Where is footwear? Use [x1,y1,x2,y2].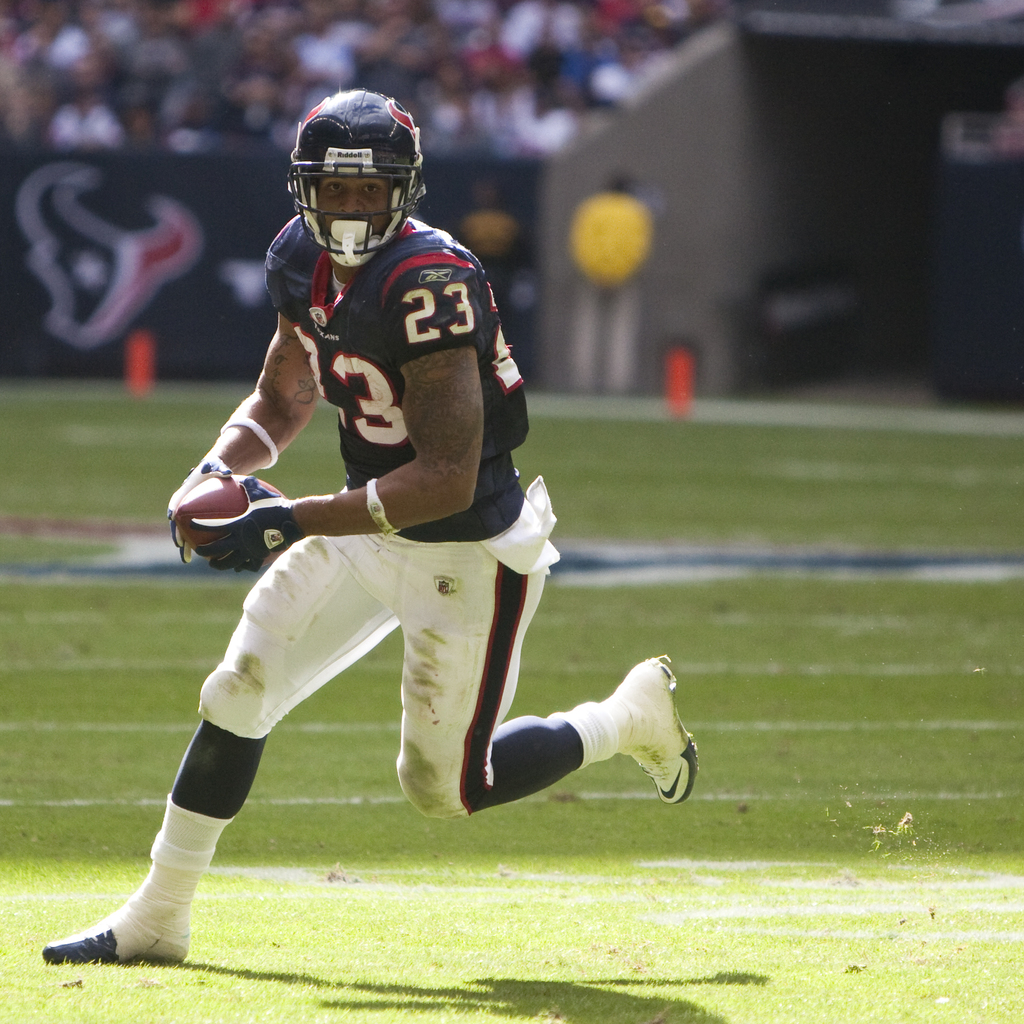
[51,885,191,982].
